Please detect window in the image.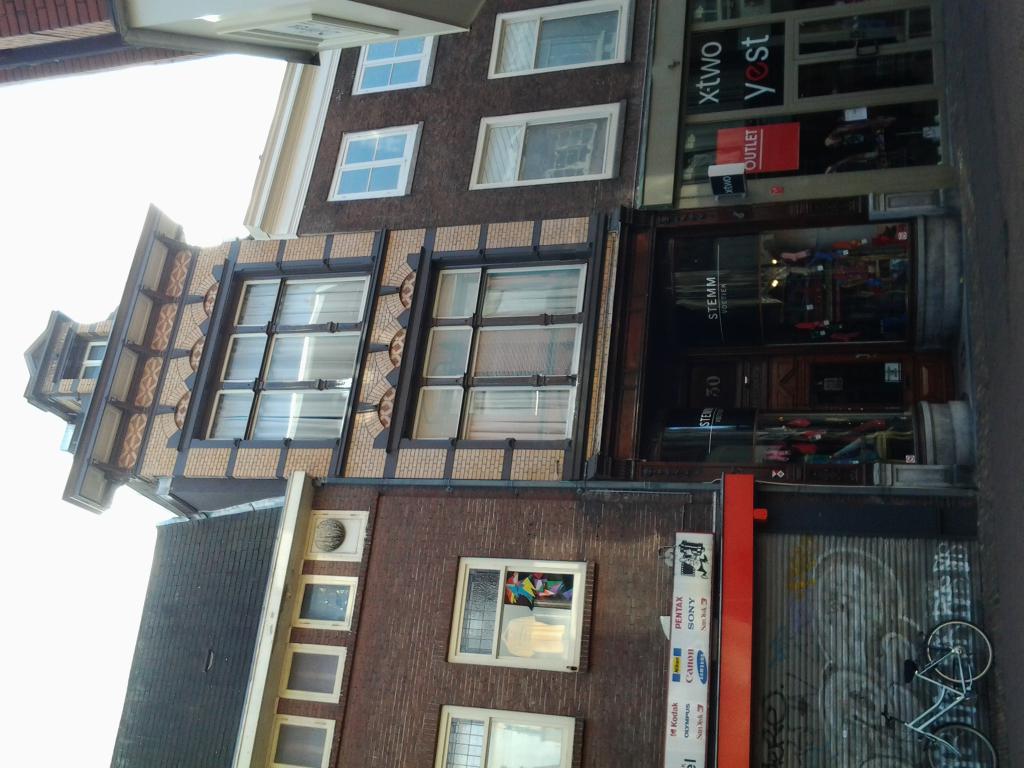
351/31/429/95.
